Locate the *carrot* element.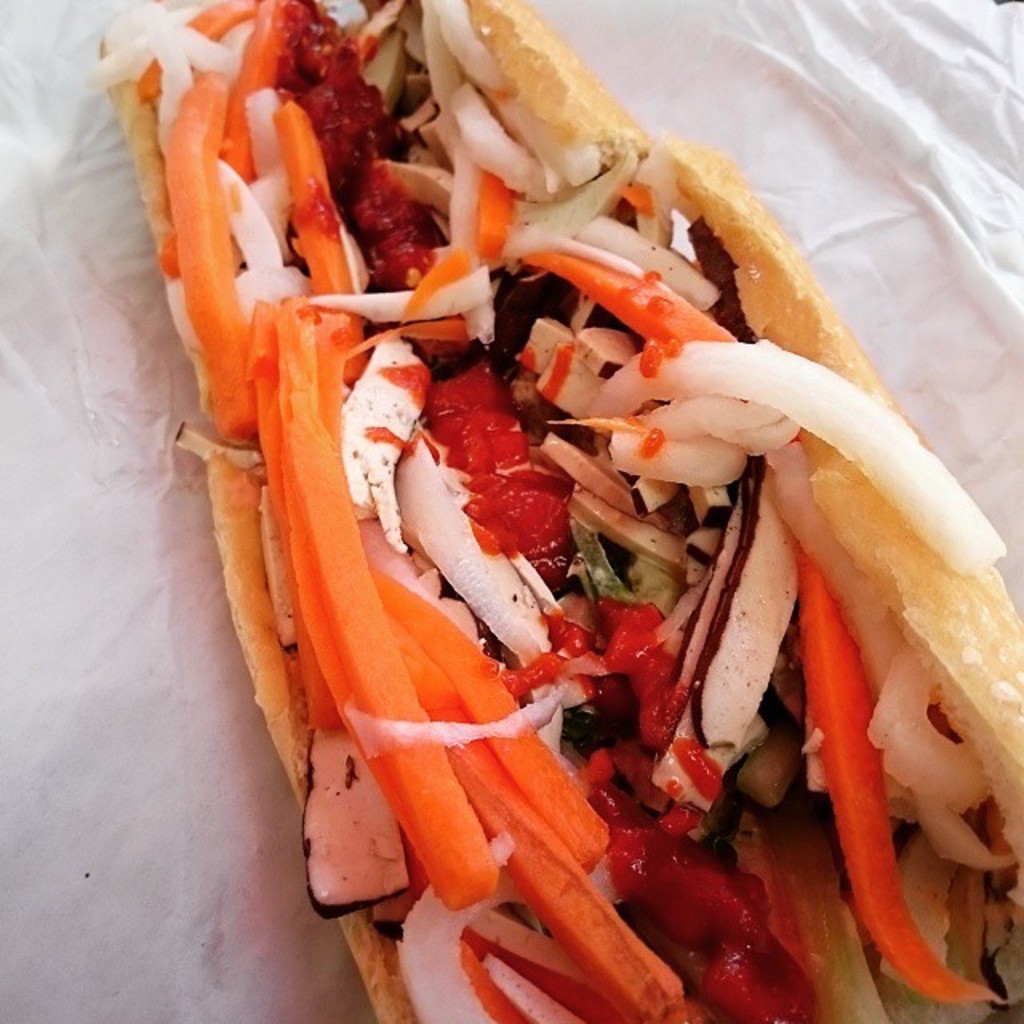
Element bbox: locate(795, 554, 982, 1003).
